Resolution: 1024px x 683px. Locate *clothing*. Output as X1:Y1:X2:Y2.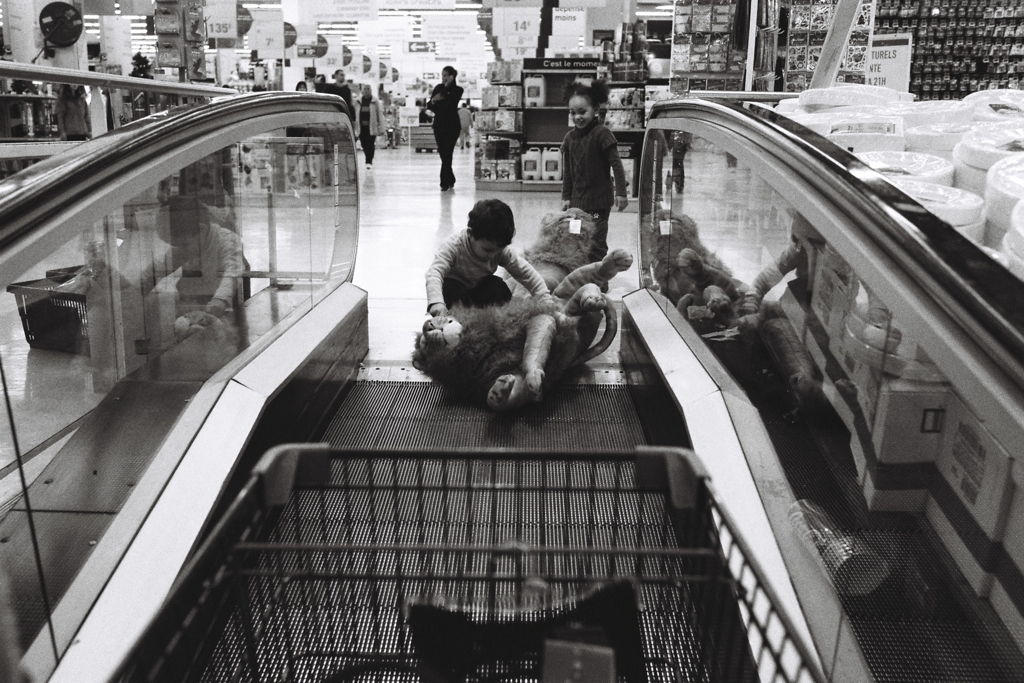
54:86:97:143.
